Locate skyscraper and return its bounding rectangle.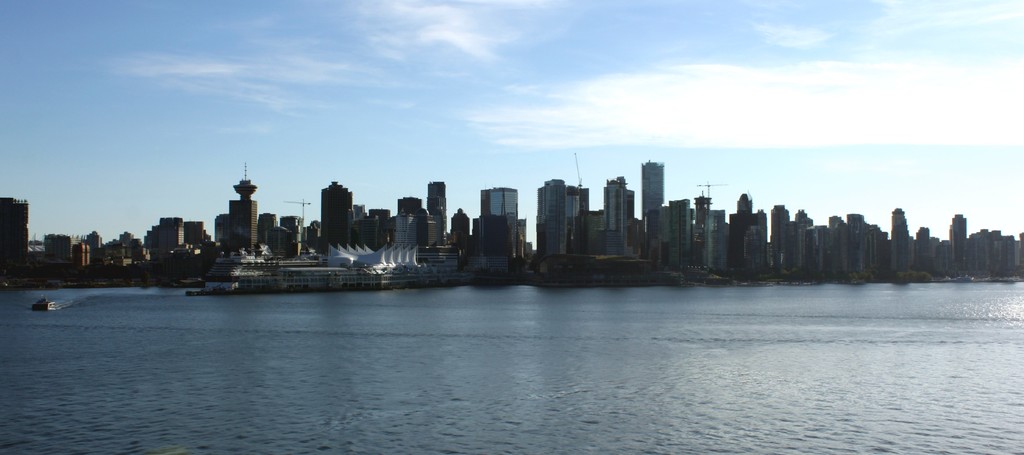
box(527, 168, 588, 262).
